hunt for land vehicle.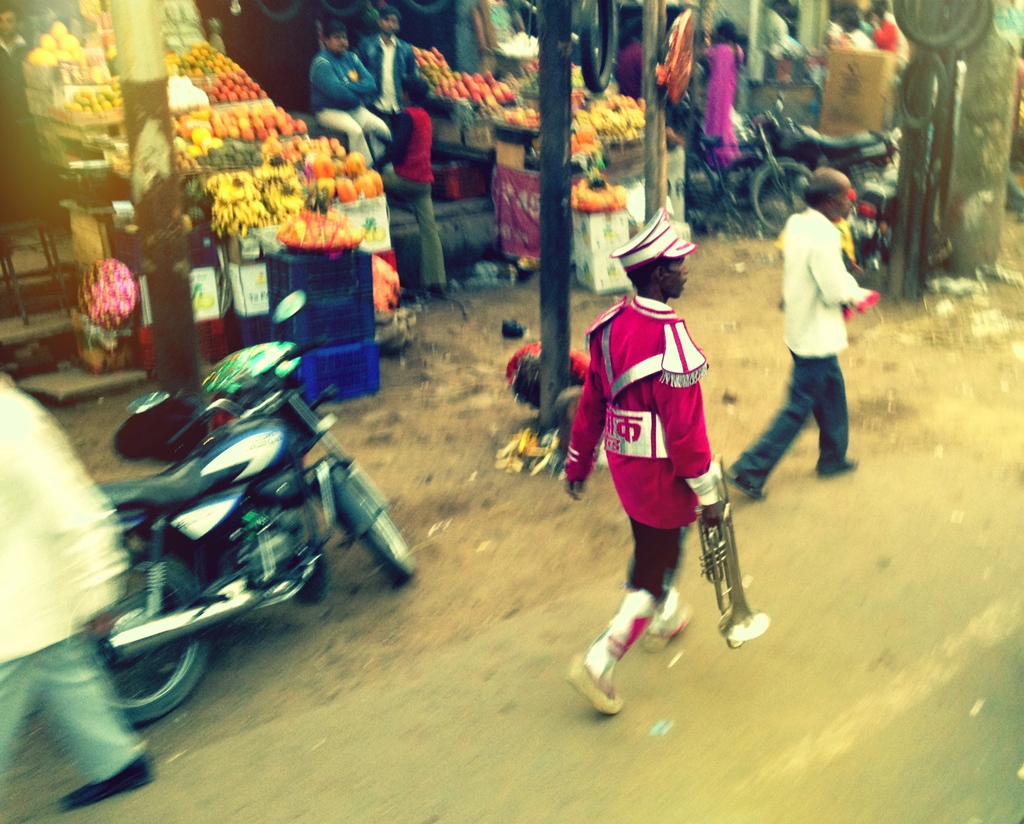
Hunted down at bbox=(64, 293, 416, 731).
